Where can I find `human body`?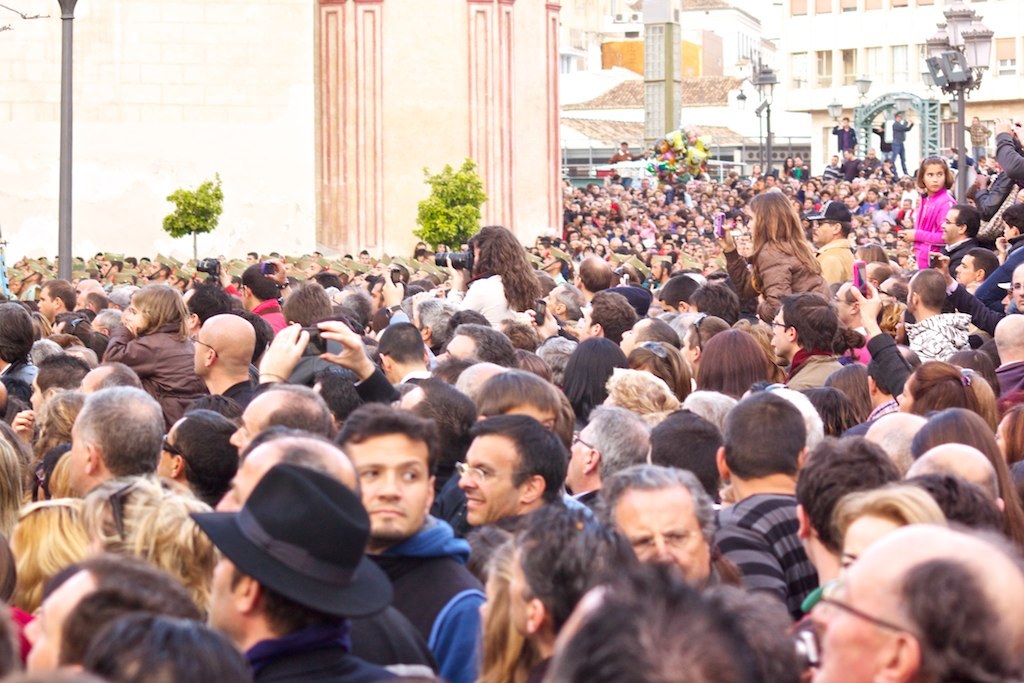
You can find it at x1=87 y1=304 x2=134 y2=340.
